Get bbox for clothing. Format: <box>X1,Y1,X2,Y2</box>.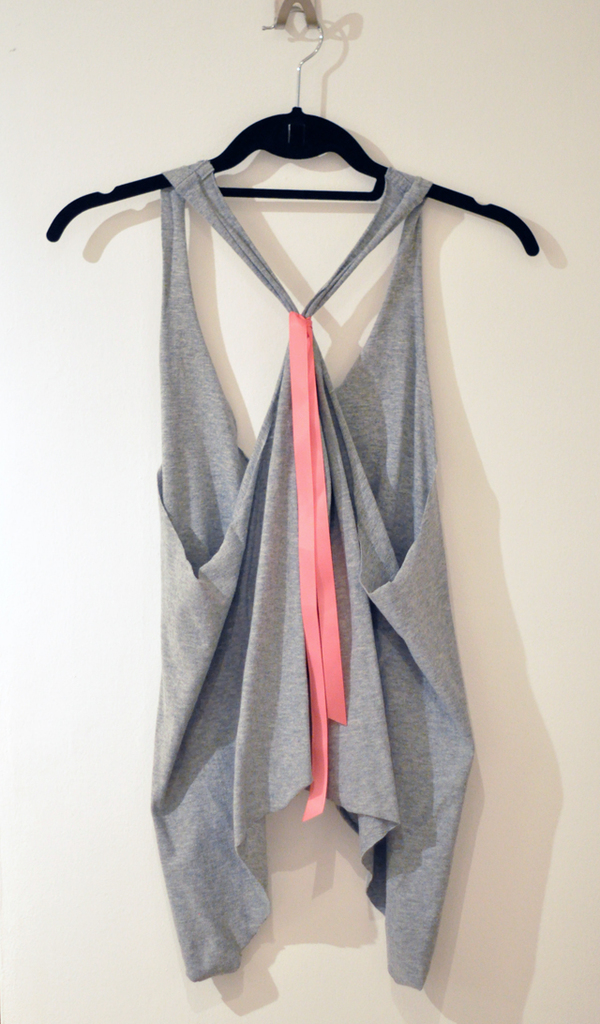
<box>144,160,470,993</box>.
